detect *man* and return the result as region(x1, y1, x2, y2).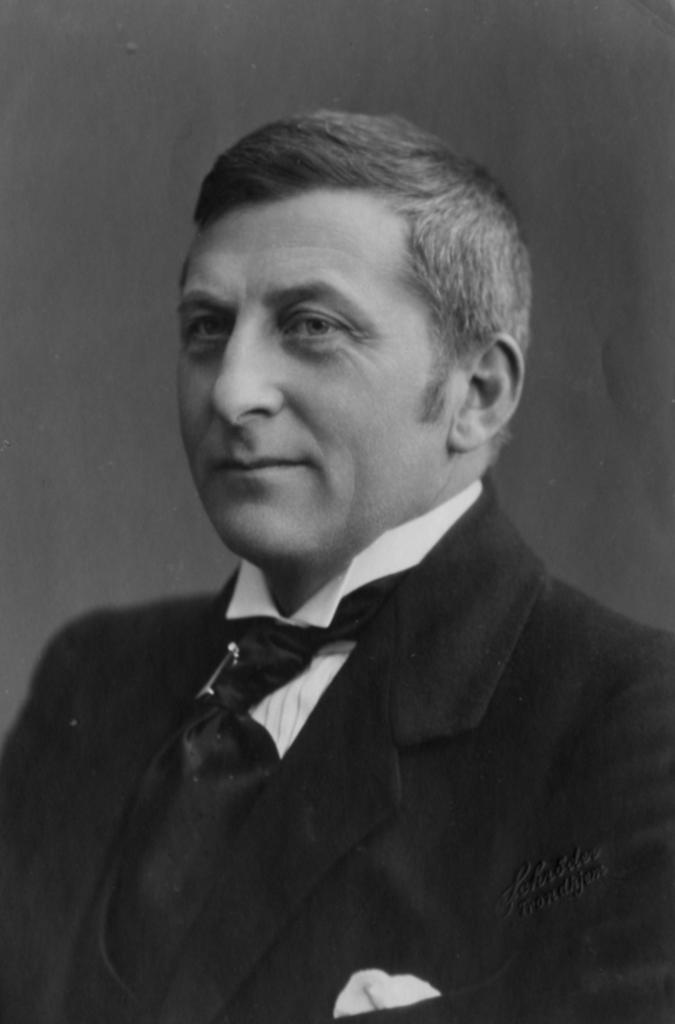
region(35, 104, 674, 1006).
